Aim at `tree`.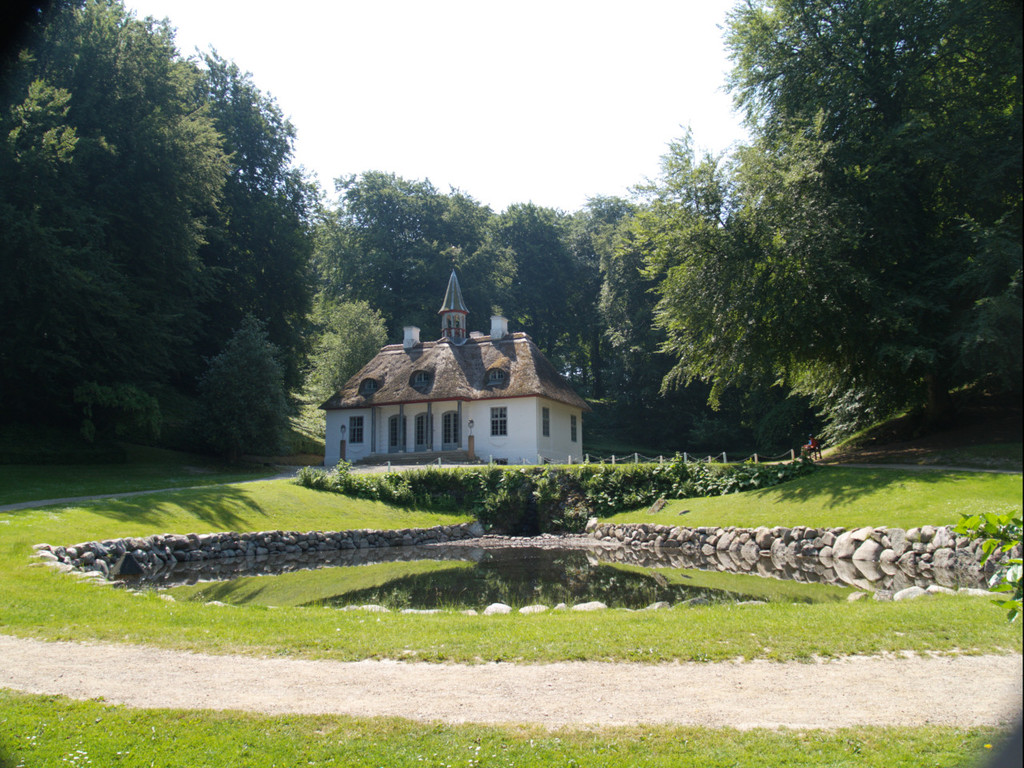
Aimed at detection(169, 315, 295, 461).
